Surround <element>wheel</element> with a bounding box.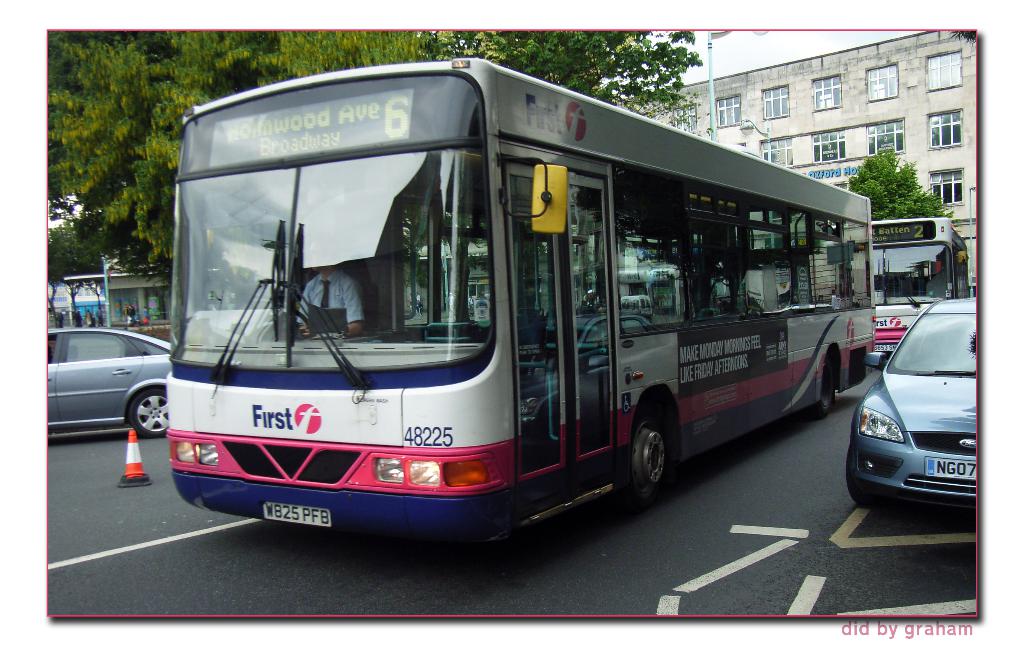
pyautogui.locateOnScreen(845, 443, 879, 504).
